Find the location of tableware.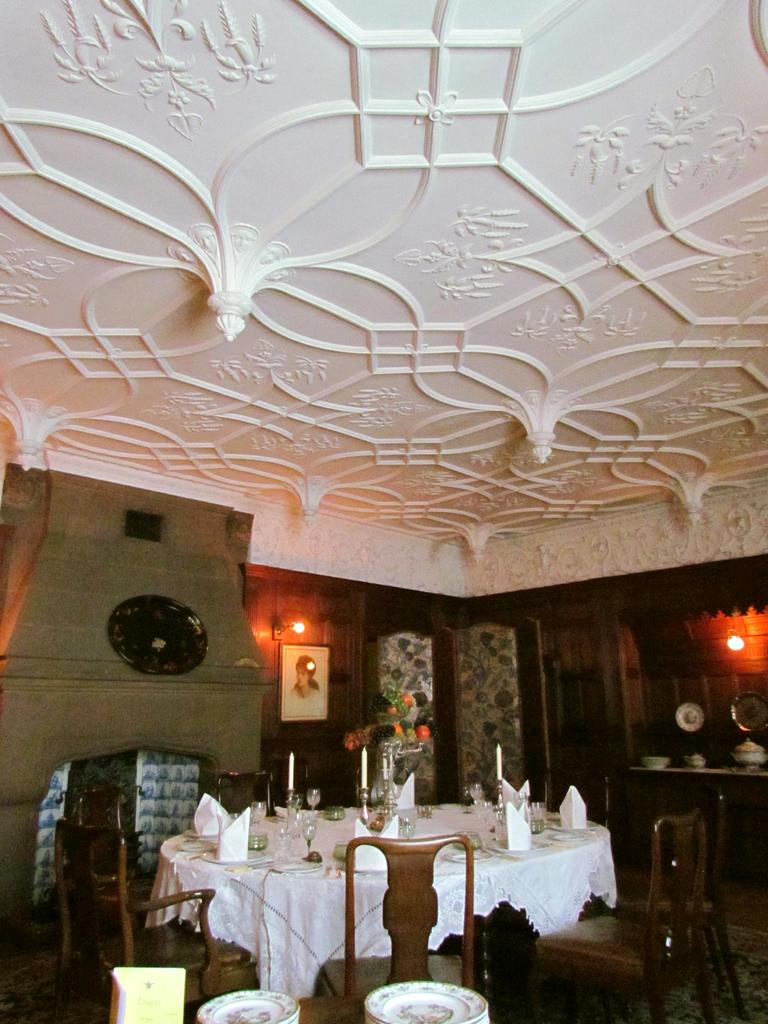
Location: bbox=(177, 835, 216, 852).
